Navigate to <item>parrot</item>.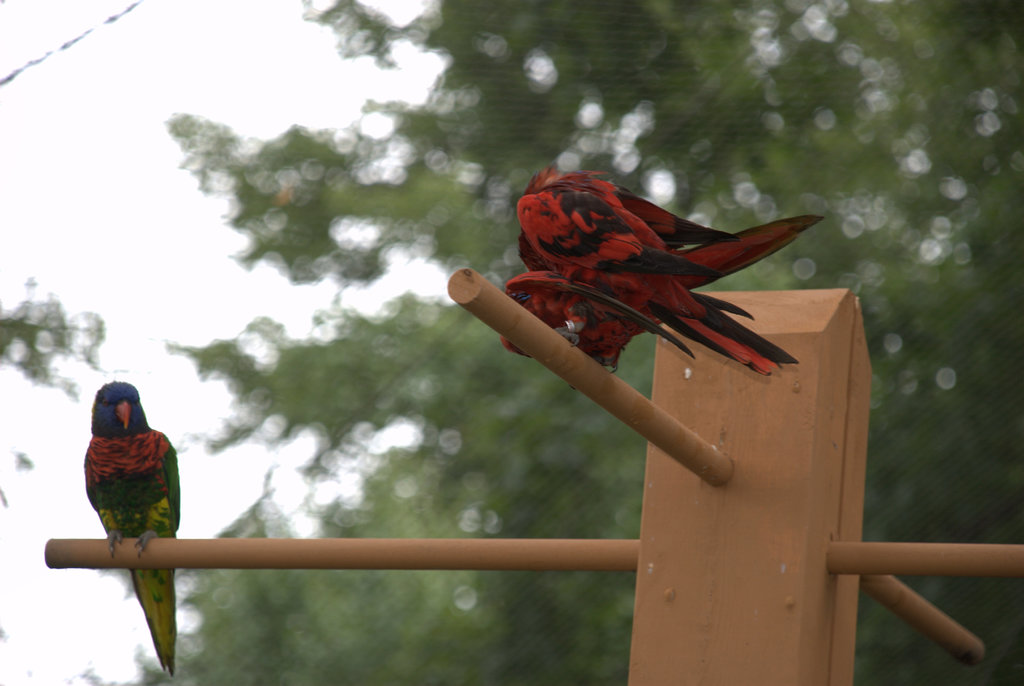
Navigation target: bbox(503, 170, 826, 387).
